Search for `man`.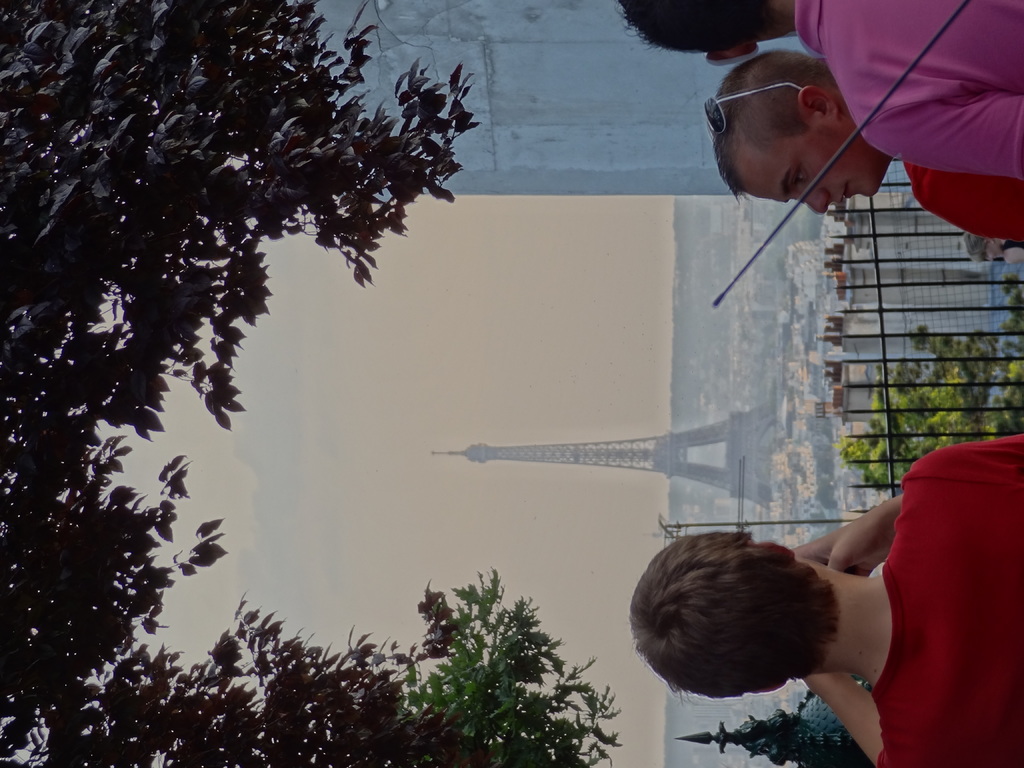
Found at locate(611, 0, 1023, 182).
